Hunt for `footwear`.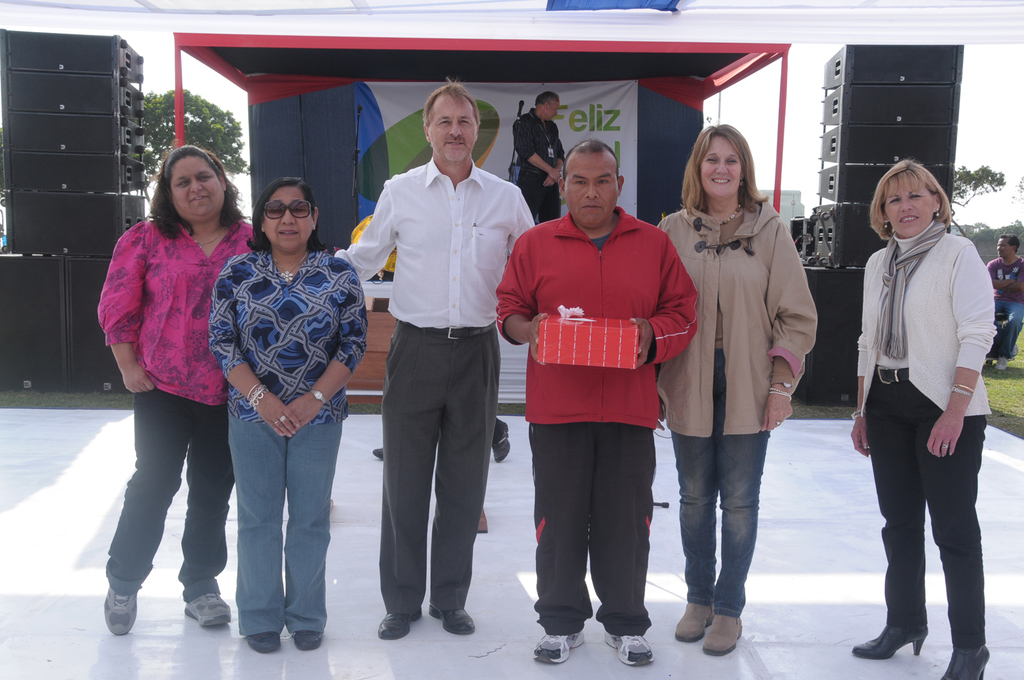
Hunted down at pyautogui.locateOnScreen(101, 589, 134, 640).
